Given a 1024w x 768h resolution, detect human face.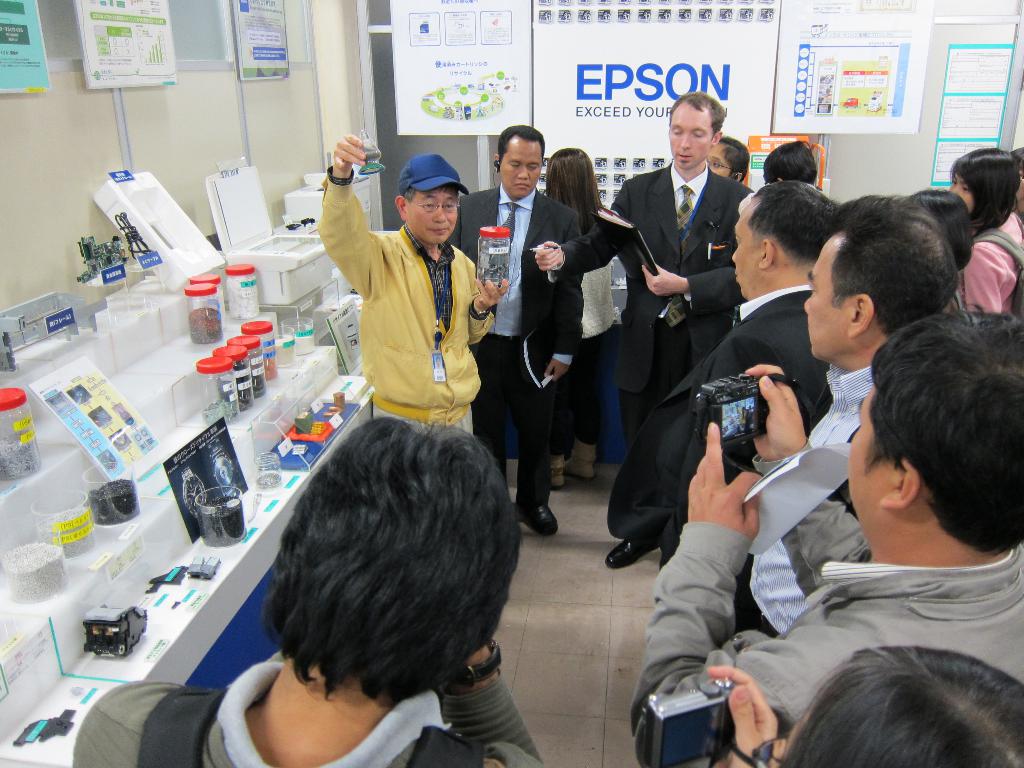
[x1=413, y1=187, x2=457, y2=241].
